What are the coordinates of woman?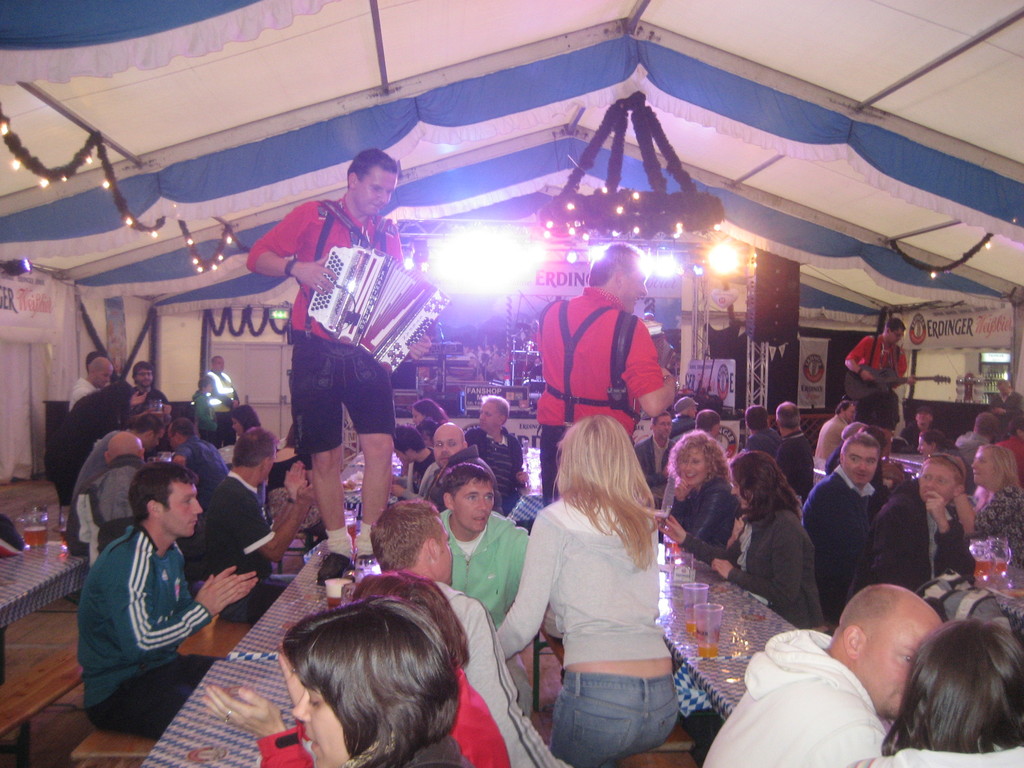
(left=677, top=447, right=831, bottom=635).
